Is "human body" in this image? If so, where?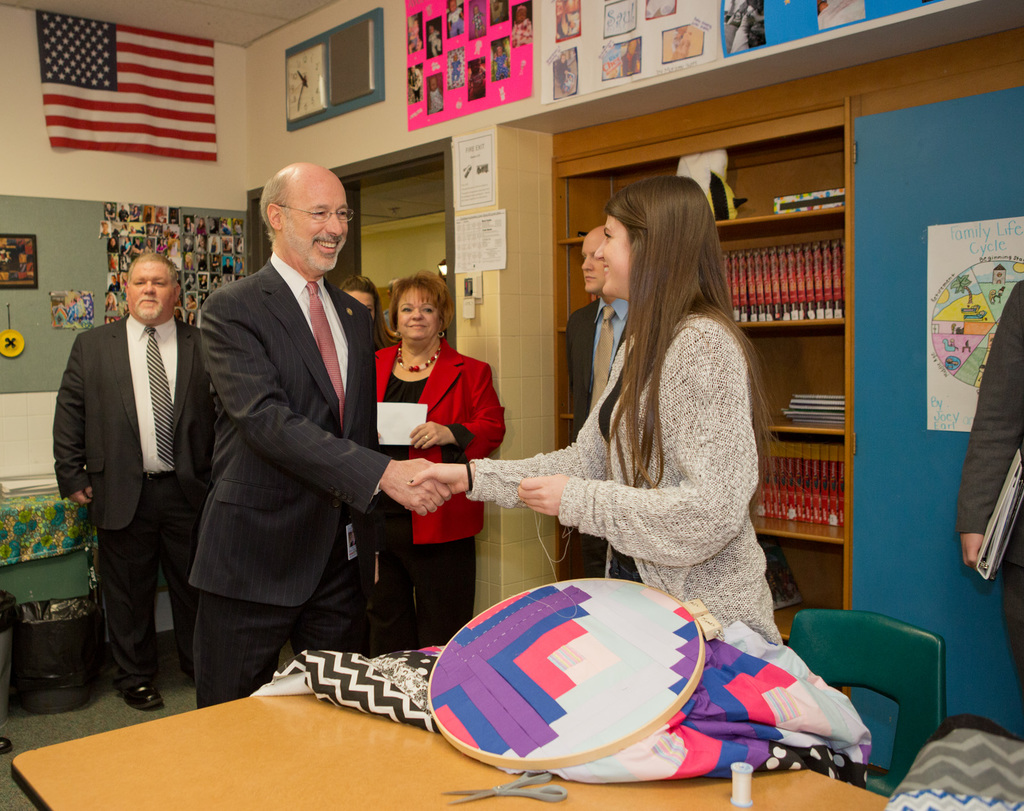
Yes, at 189:271:194:291.
